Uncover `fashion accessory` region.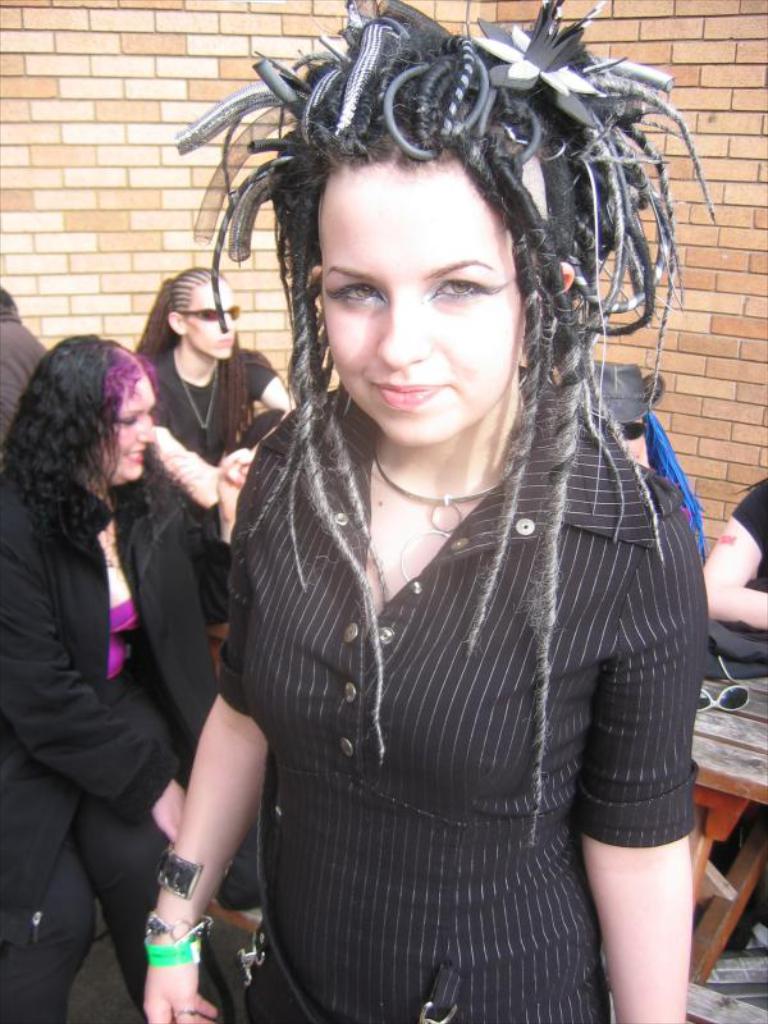
Uncovered: detection(156, 847, 215, 905).
